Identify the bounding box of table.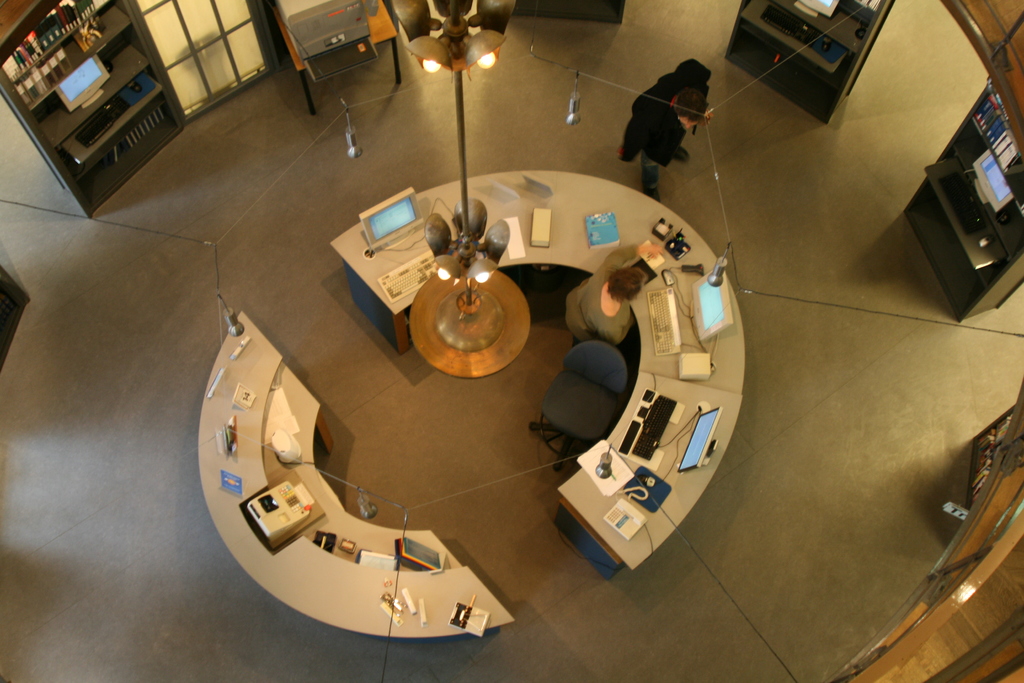
bbox(332, 166, 672, 423).
